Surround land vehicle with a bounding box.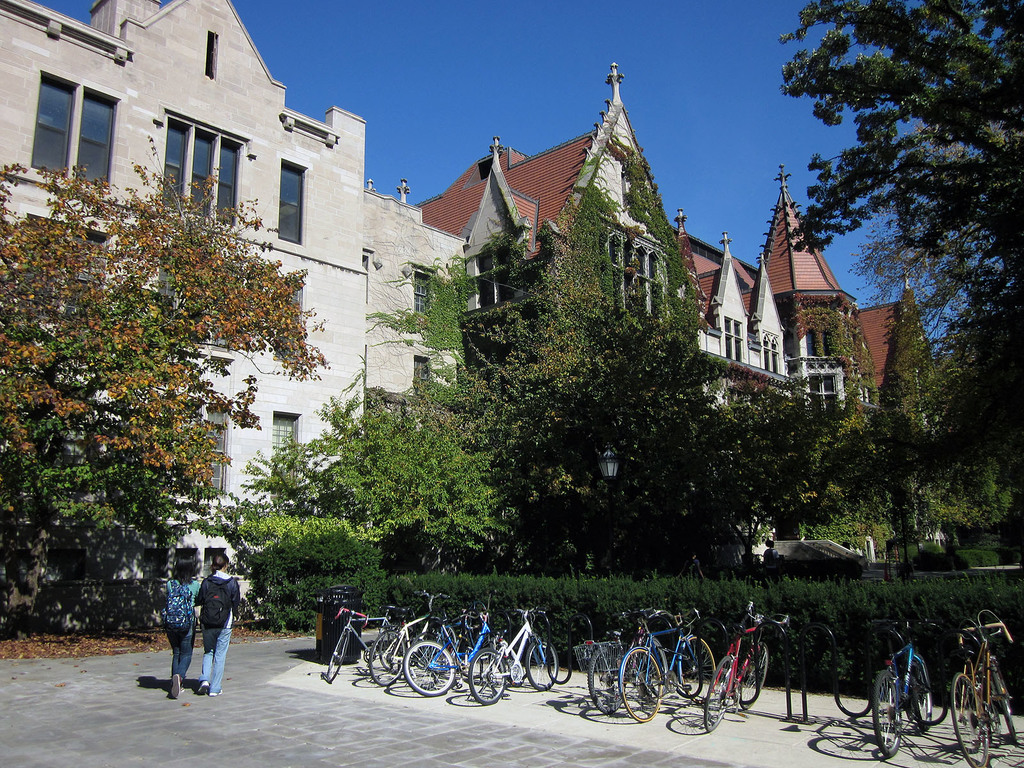
BBox(573, 610, 679, 717).
